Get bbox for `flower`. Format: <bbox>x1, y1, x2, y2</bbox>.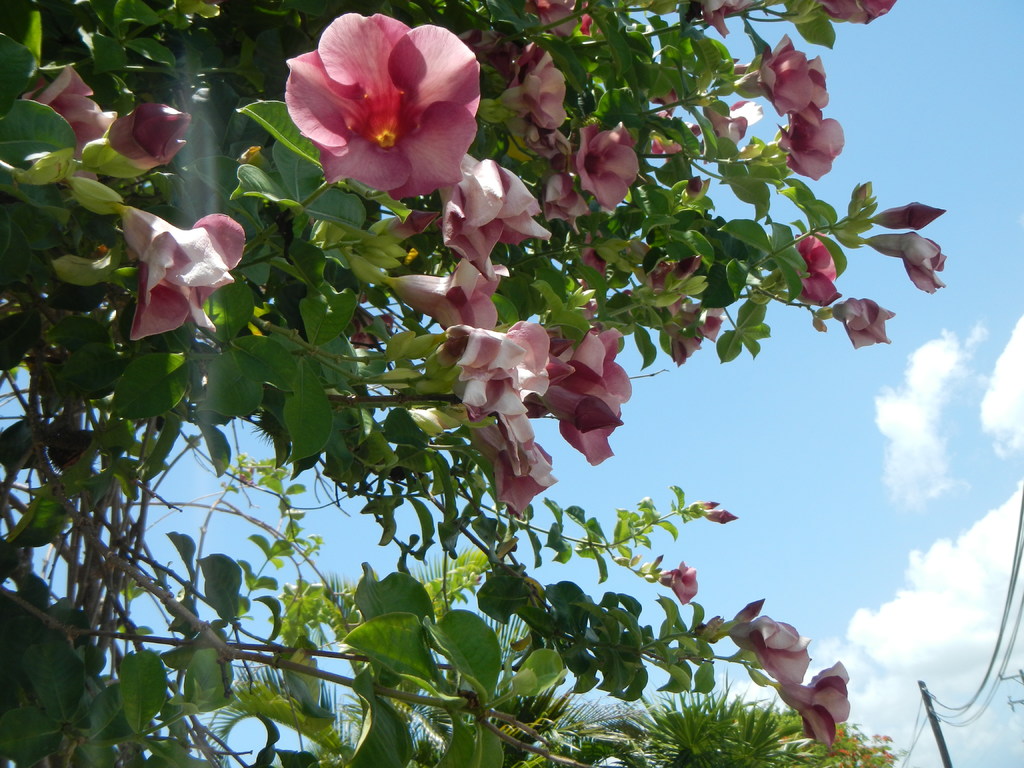
<bbox>732, 51, 831, 108</bbox>.
